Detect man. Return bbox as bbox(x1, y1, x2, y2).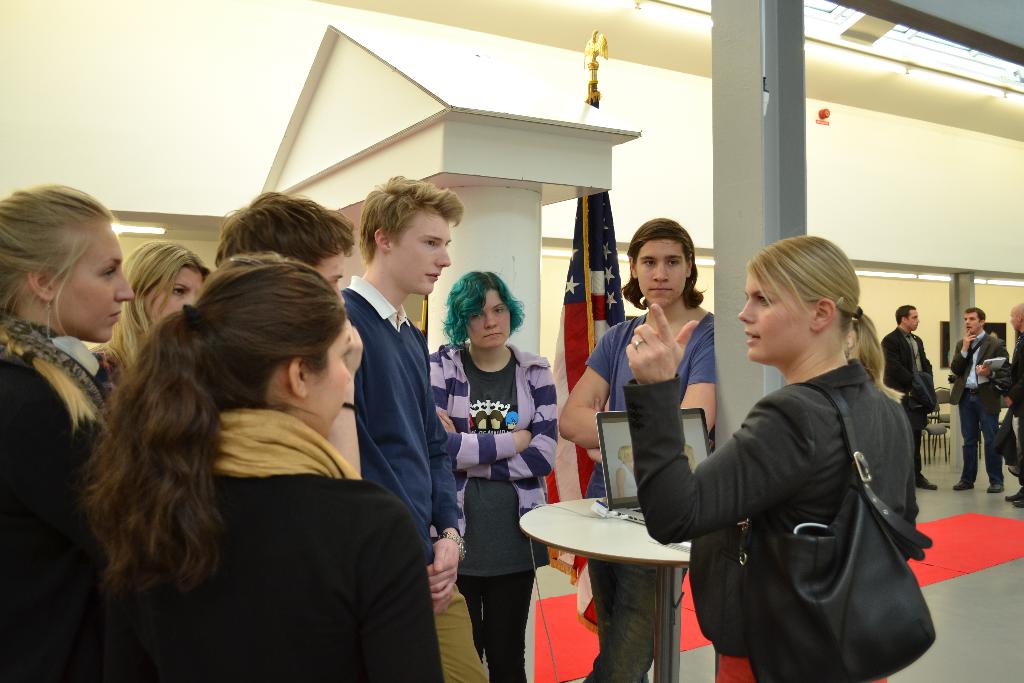
bbox(948, 304, 1005, 495).
